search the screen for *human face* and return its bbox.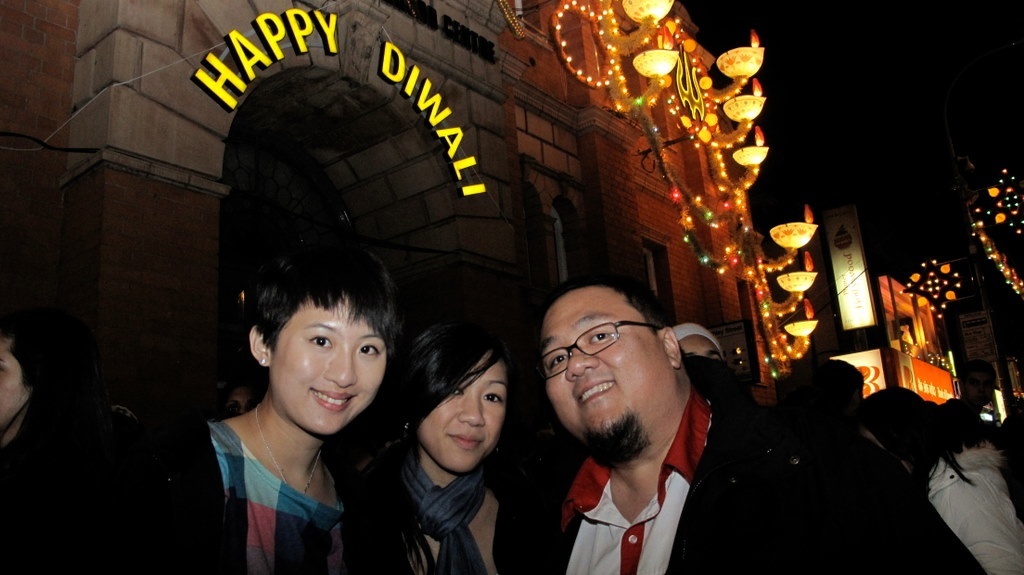
Found: 269:294:388:435.
